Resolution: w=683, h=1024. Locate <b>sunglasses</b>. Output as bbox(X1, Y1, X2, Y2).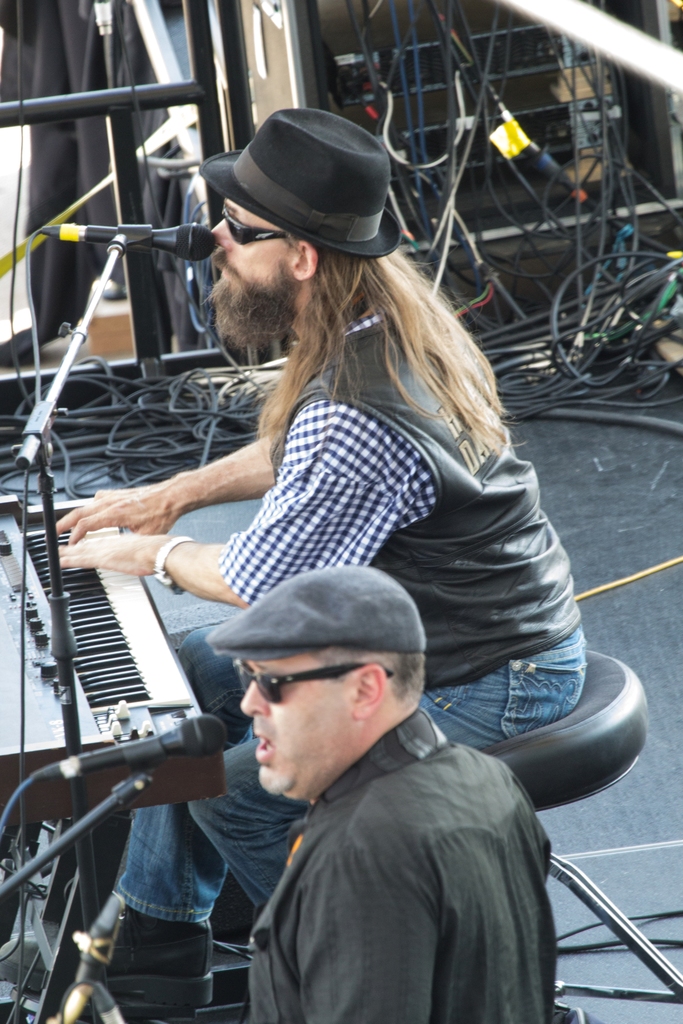
bbox(217, 205, 284, 244).
